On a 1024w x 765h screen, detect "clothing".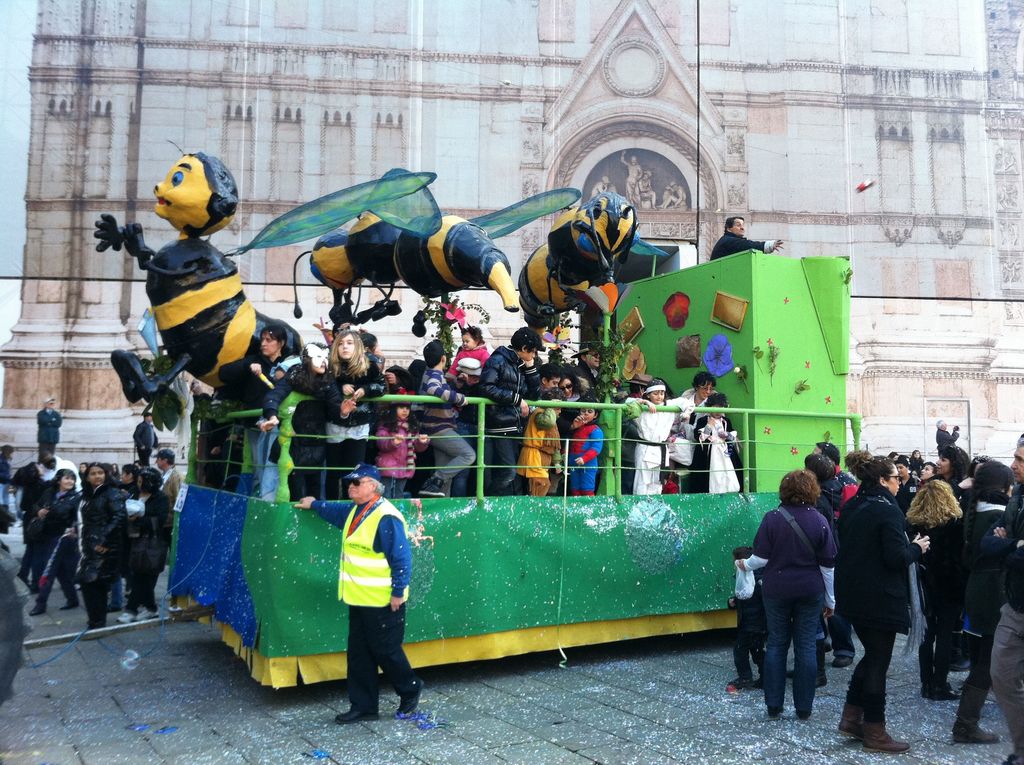
bbox=[378, 419, 410, 492].
